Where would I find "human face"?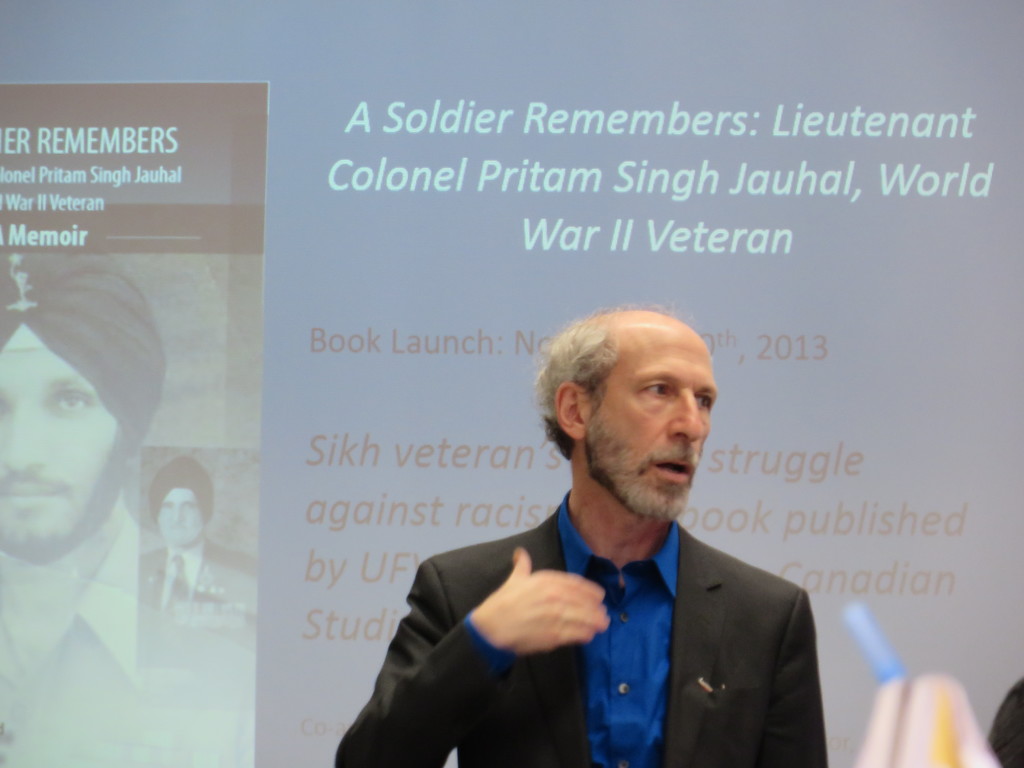
At bbox(595, 344, 718, 519).
